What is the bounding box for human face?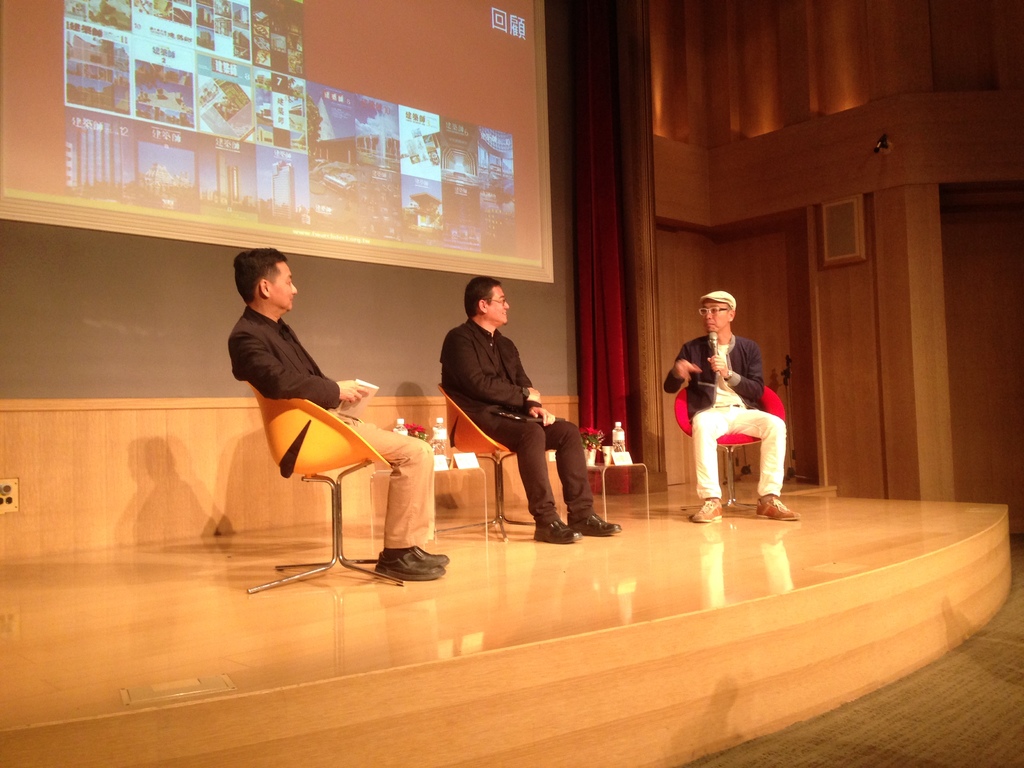
Rect(485, 285, 509, 322).
